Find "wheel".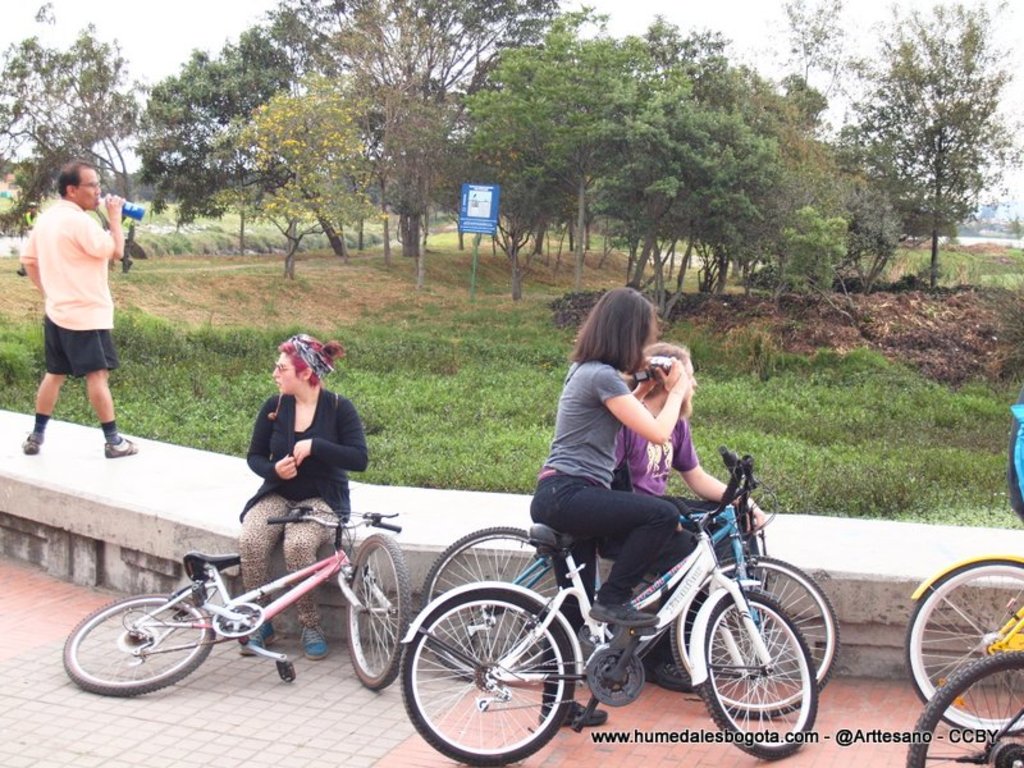
(905, 558, 1023, 739).
